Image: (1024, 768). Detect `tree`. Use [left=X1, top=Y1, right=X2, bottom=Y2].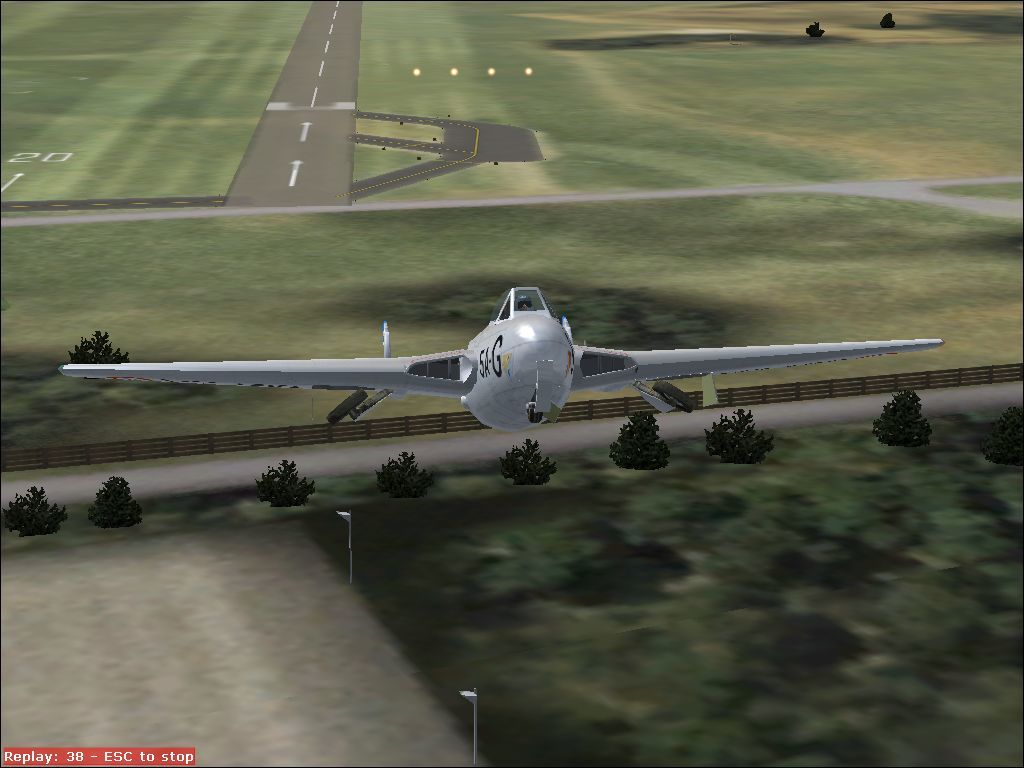
[left=497, top=433, right=562, bottom=485].
